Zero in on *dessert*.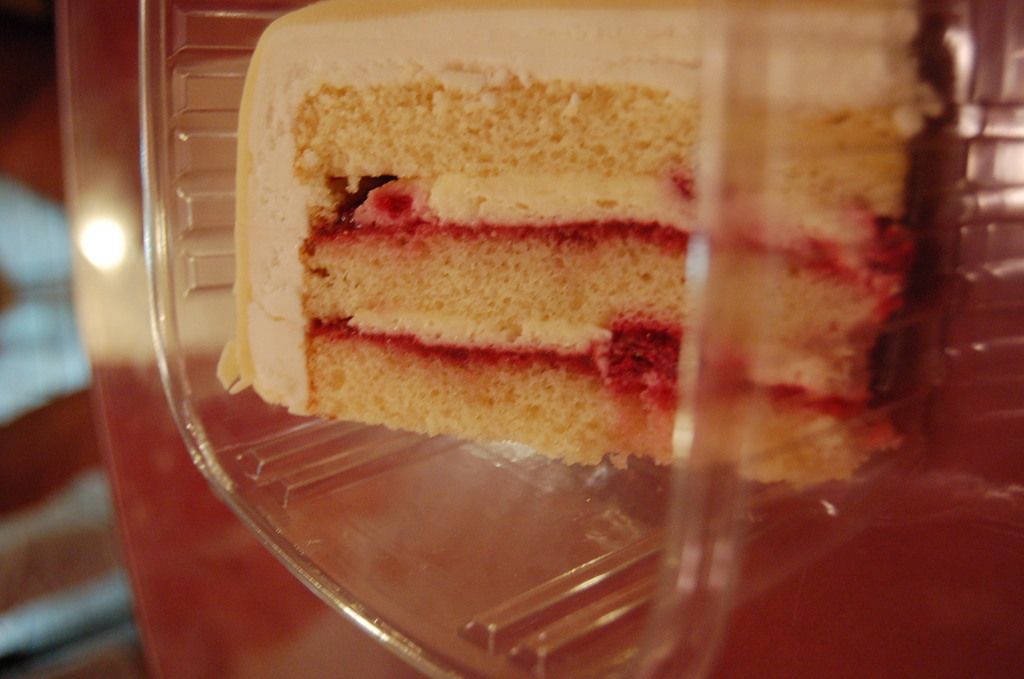
Zeroed in: (x1=214, y1=0, x2=943, y2=491).
